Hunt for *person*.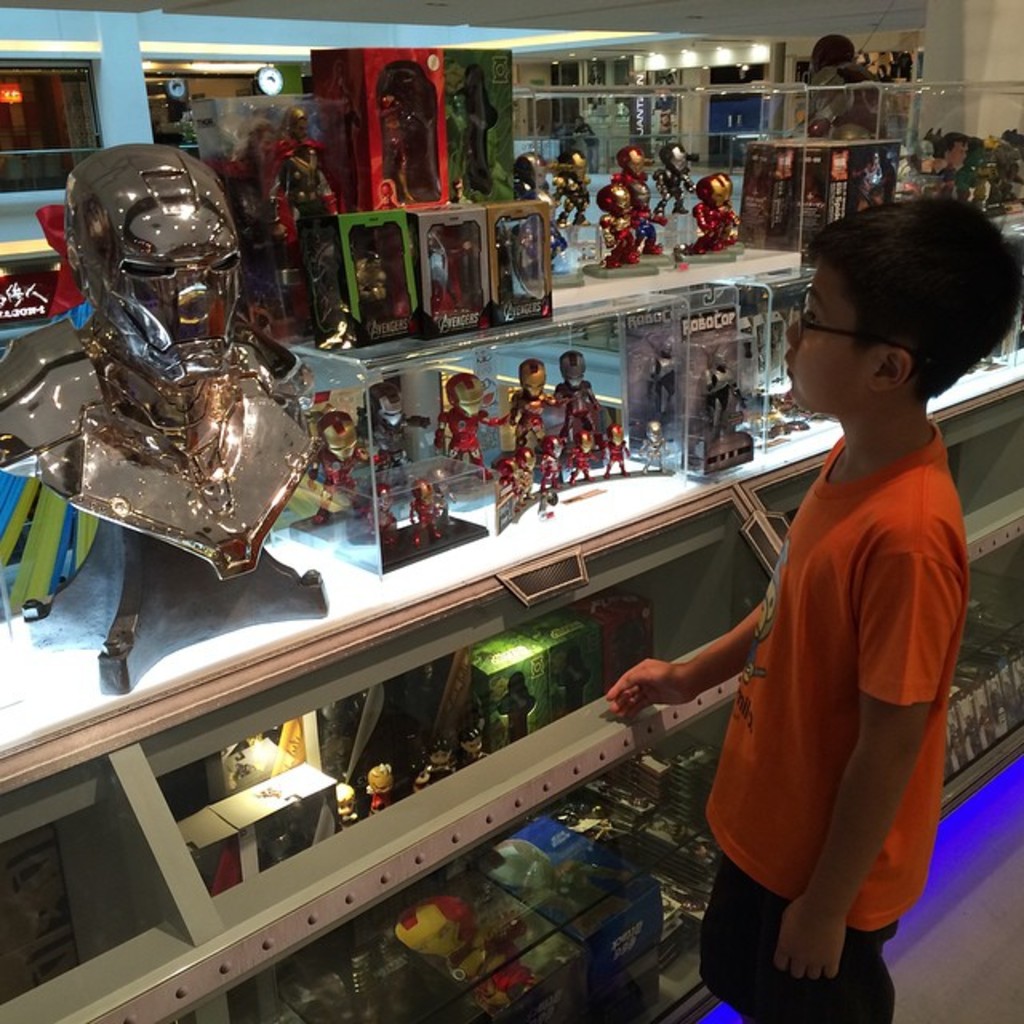
Hunted down at bbox(677, 211, 989, 1023).
